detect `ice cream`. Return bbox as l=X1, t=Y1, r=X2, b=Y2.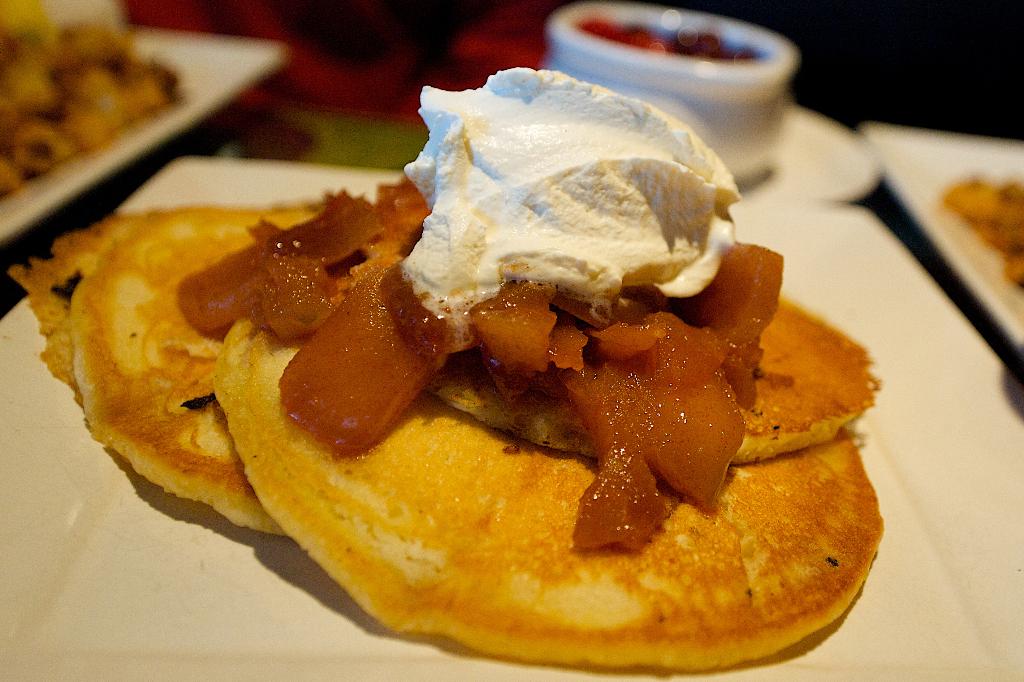
l=396, t=63, r=737, b=339.
